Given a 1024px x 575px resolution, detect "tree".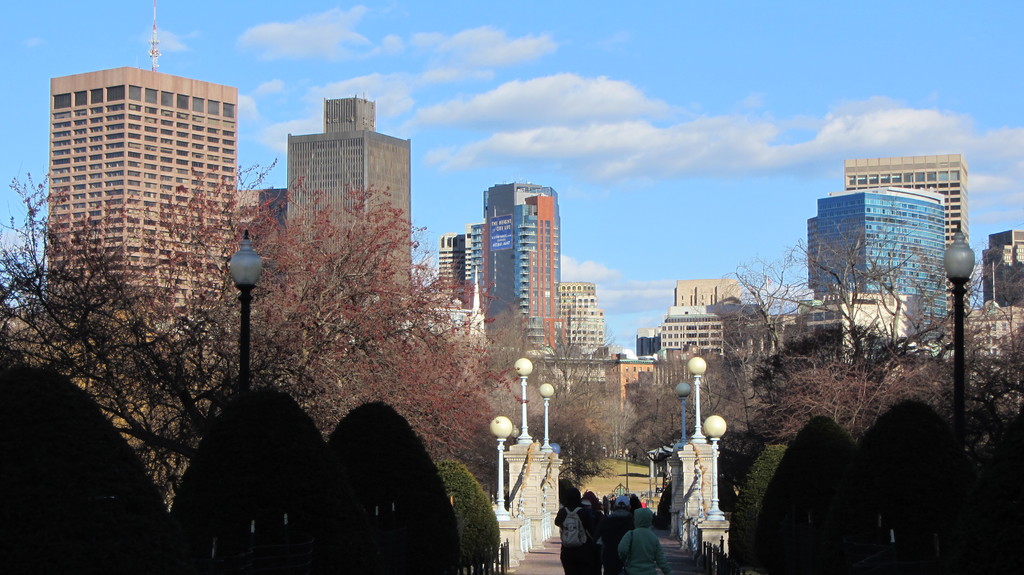
BBox(214, 186, 532, 455).
